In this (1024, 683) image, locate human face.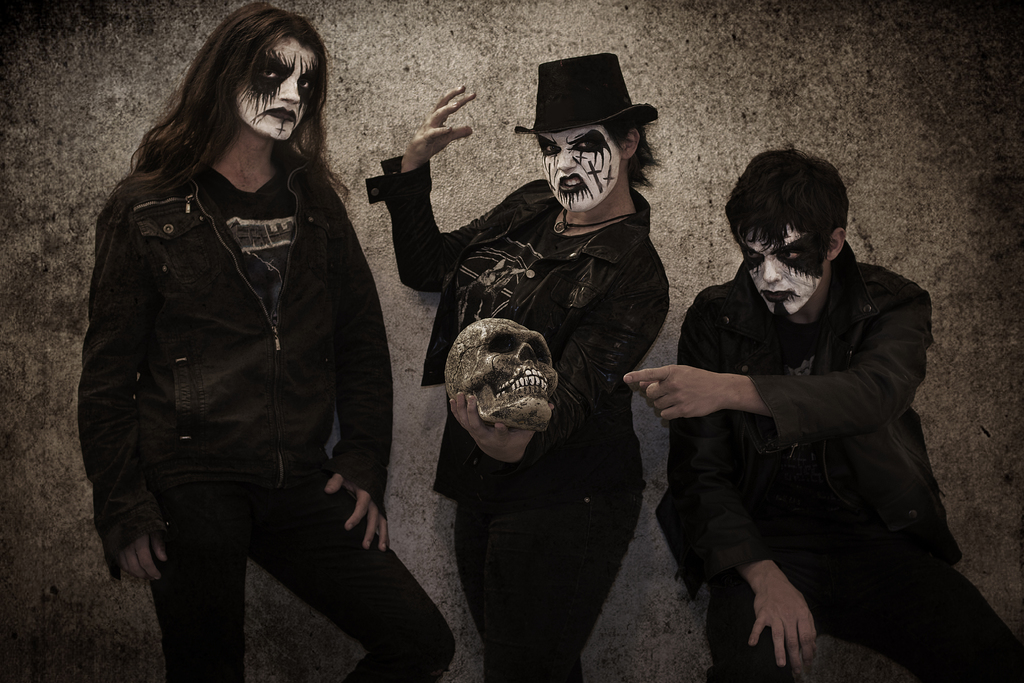
Bounding box: [x1=540, y1=122, x2=617, y2=206].
